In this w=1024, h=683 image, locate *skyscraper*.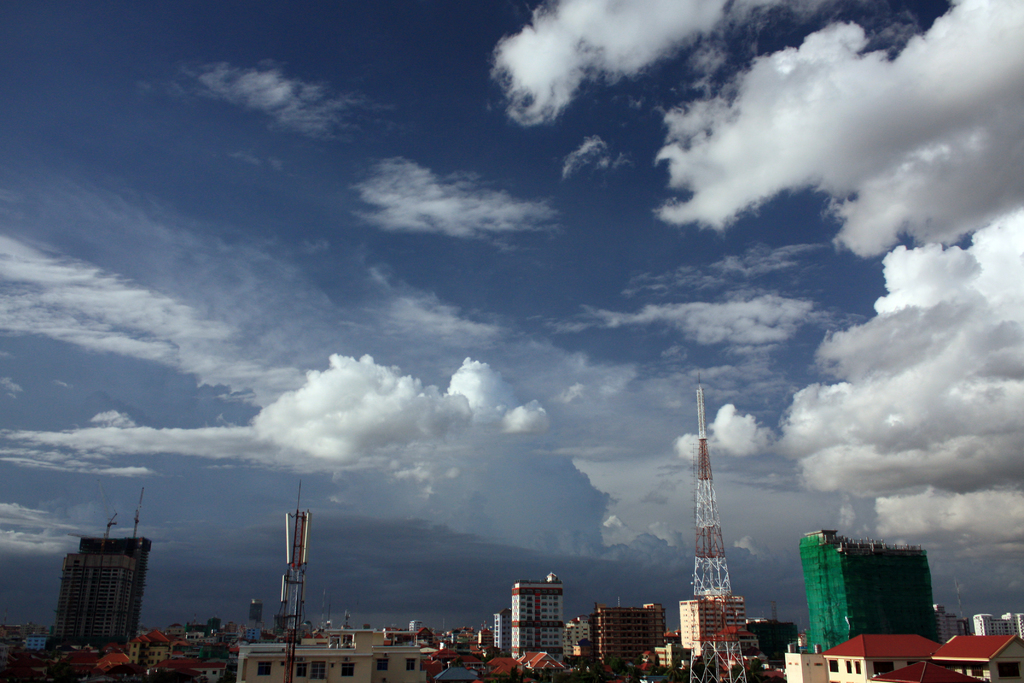
Bounding box: bbox(790, 529, 947, 664).
